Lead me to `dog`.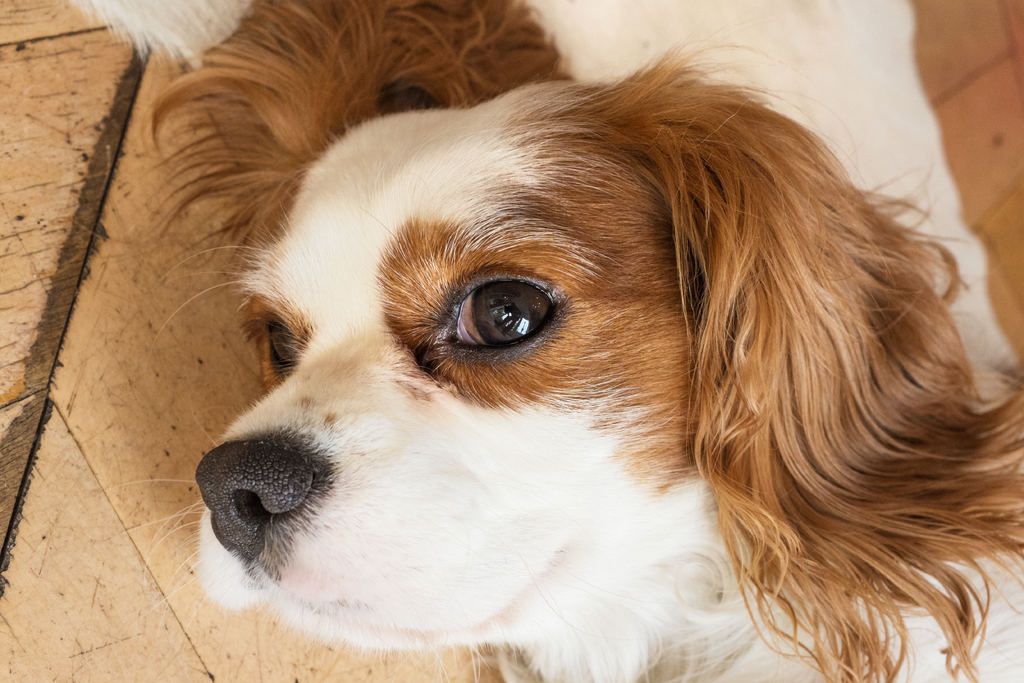
Lead to l=70, t=0, r=1023, b=682.
